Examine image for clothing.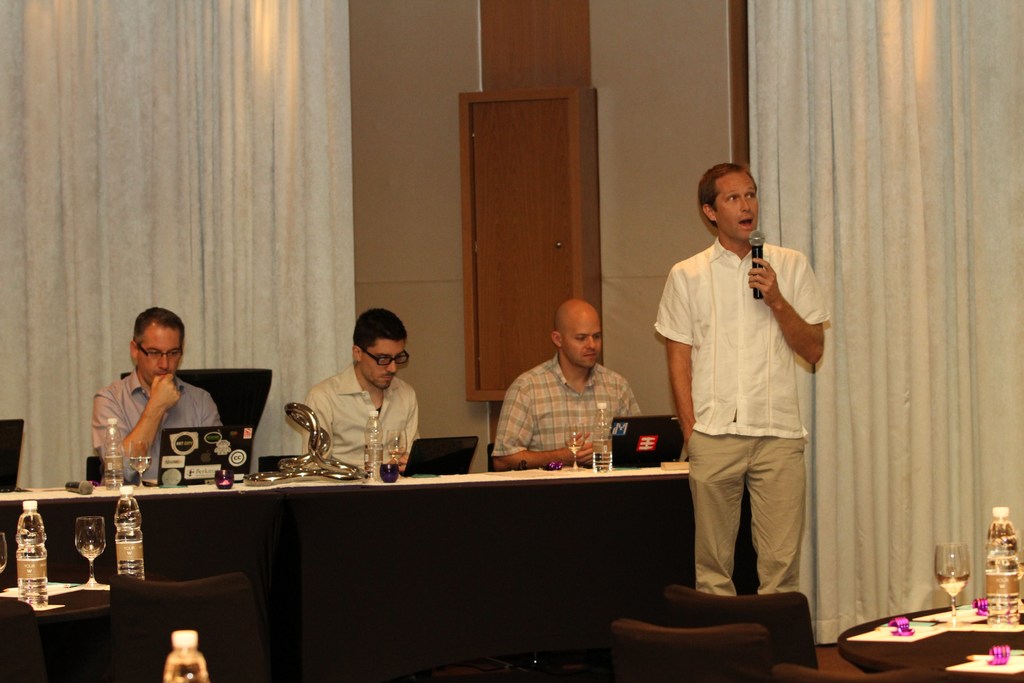
Examination result: 92, 363, 225, 481.
